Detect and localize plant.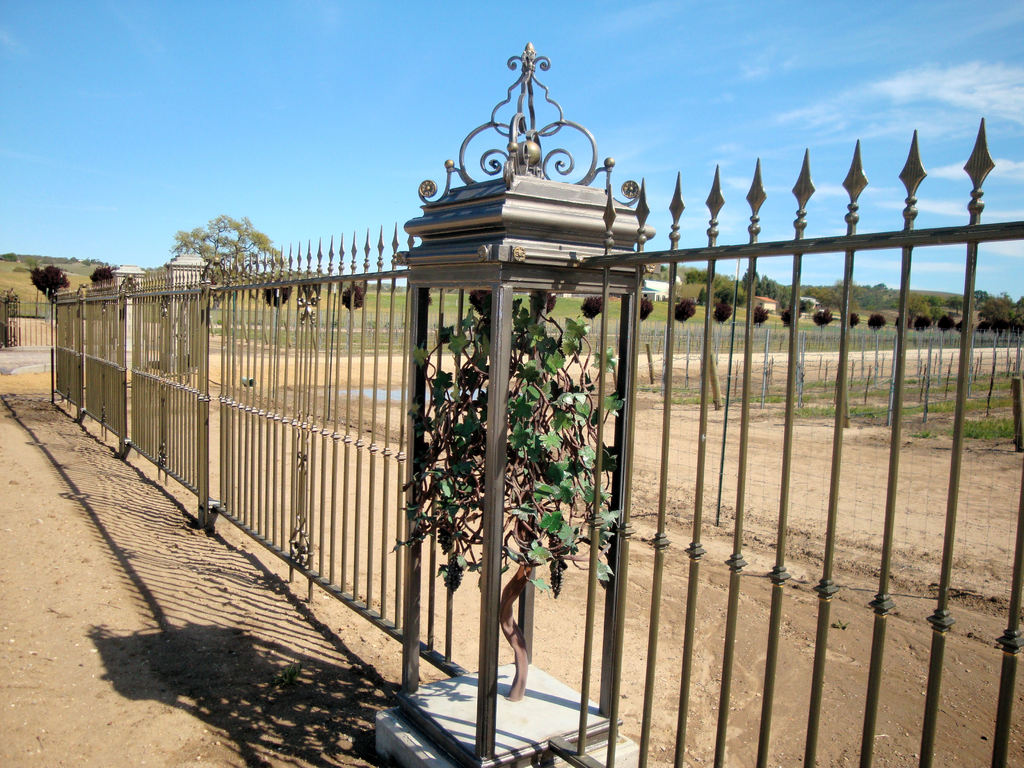
Localized at box=[388, 289, 623, 699].
